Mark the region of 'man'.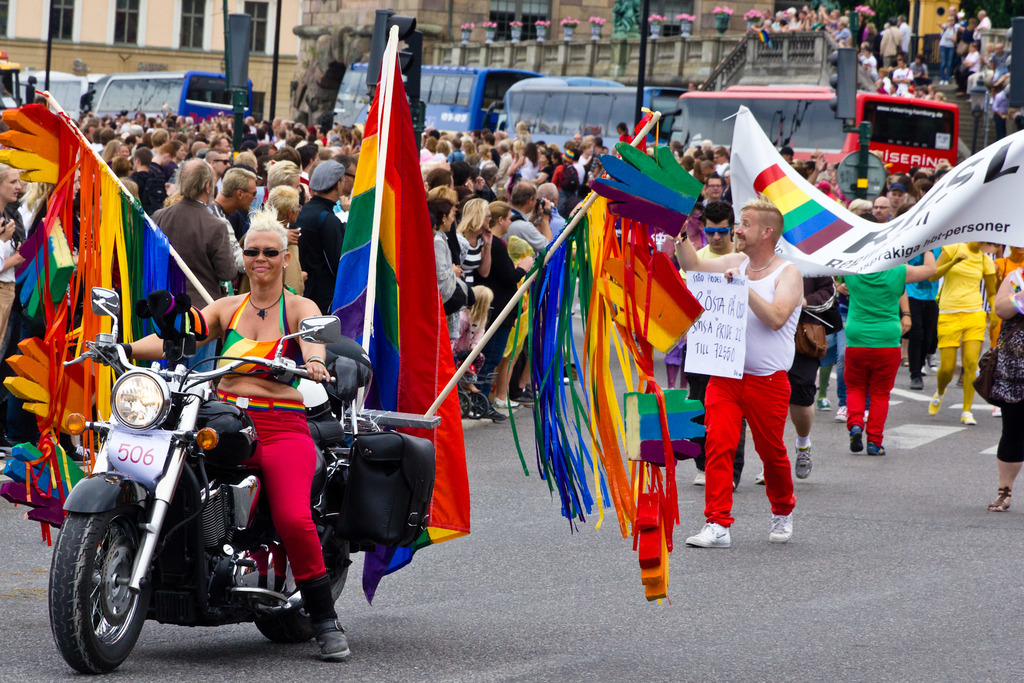
Region: BBox(141, 158, 235, 371).
